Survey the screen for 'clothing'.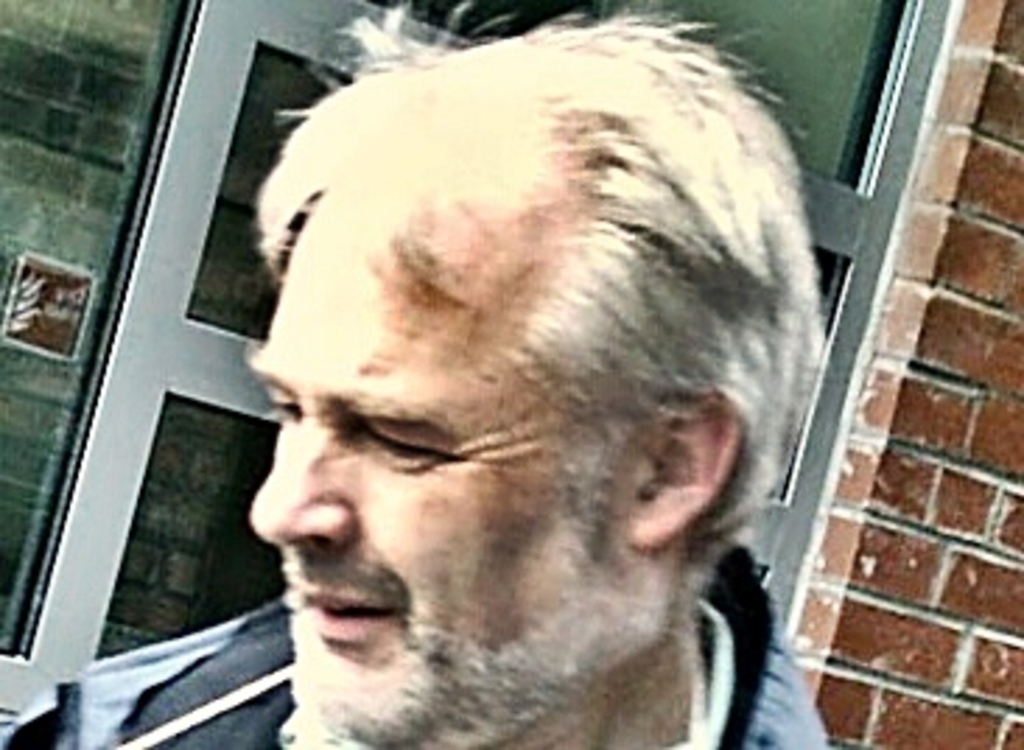
Survey found: 0/540/828/747.
